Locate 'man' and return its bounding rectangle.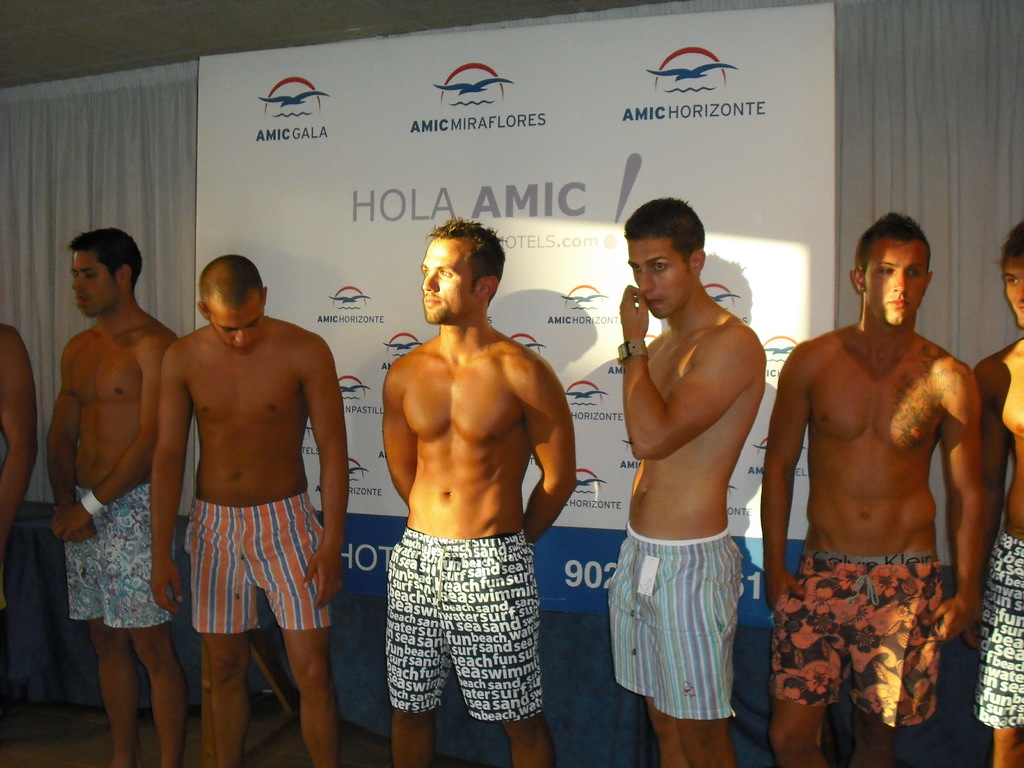
x1=964 y1=225 x2=1023 y2=767.
